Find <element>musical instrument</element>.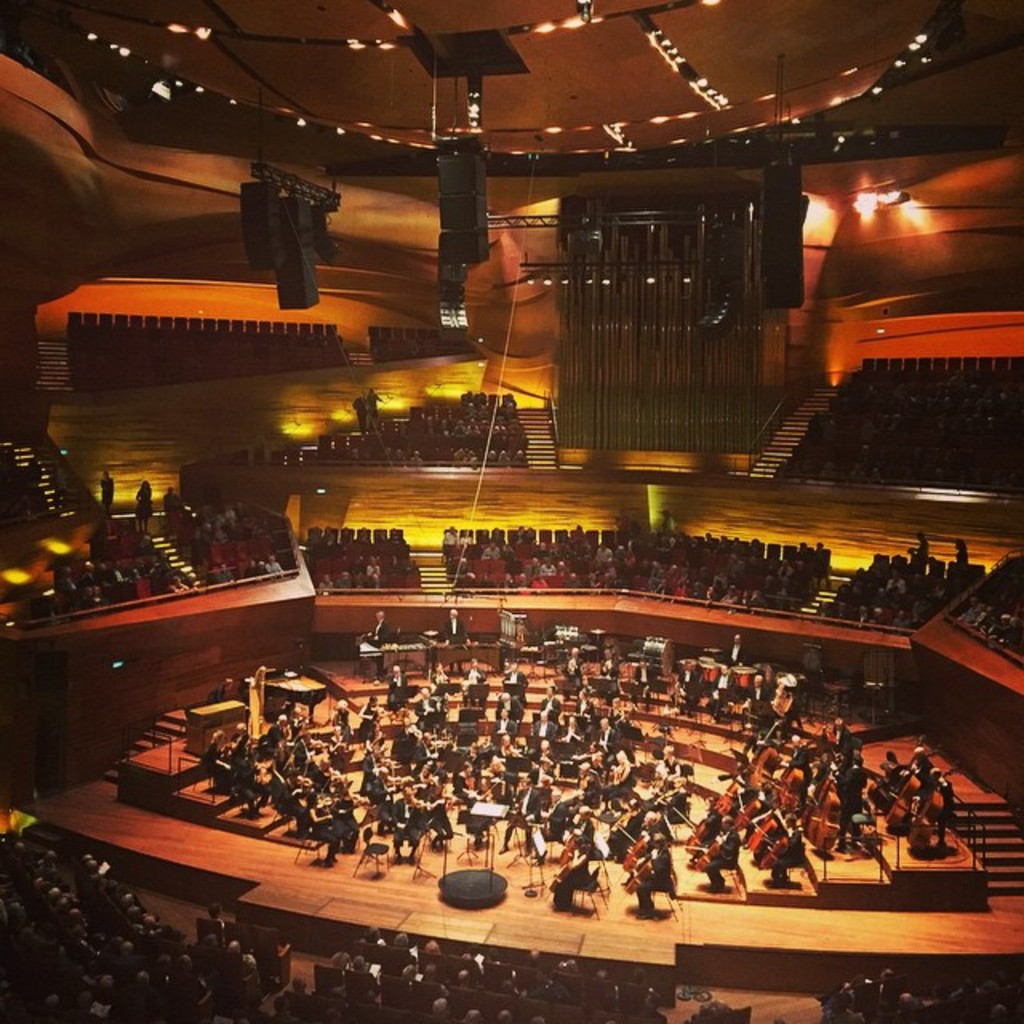
box=[739, 726, 778, 792].
